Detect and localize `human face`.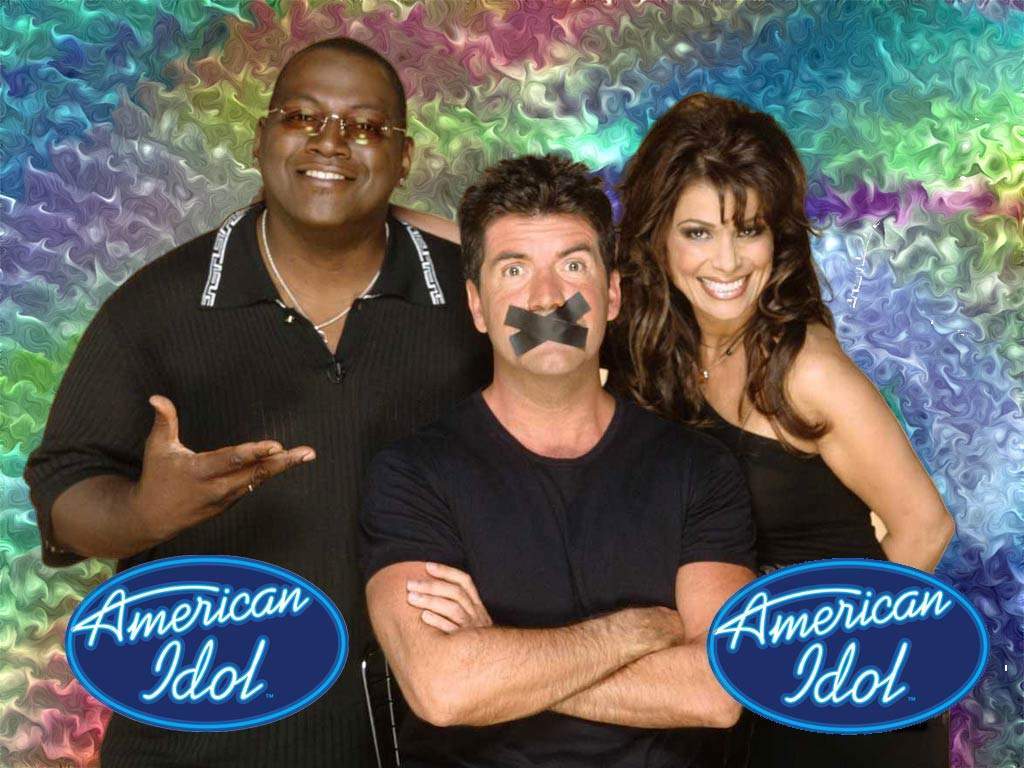
Localized at bbox=[483, 213, 611, 373].
